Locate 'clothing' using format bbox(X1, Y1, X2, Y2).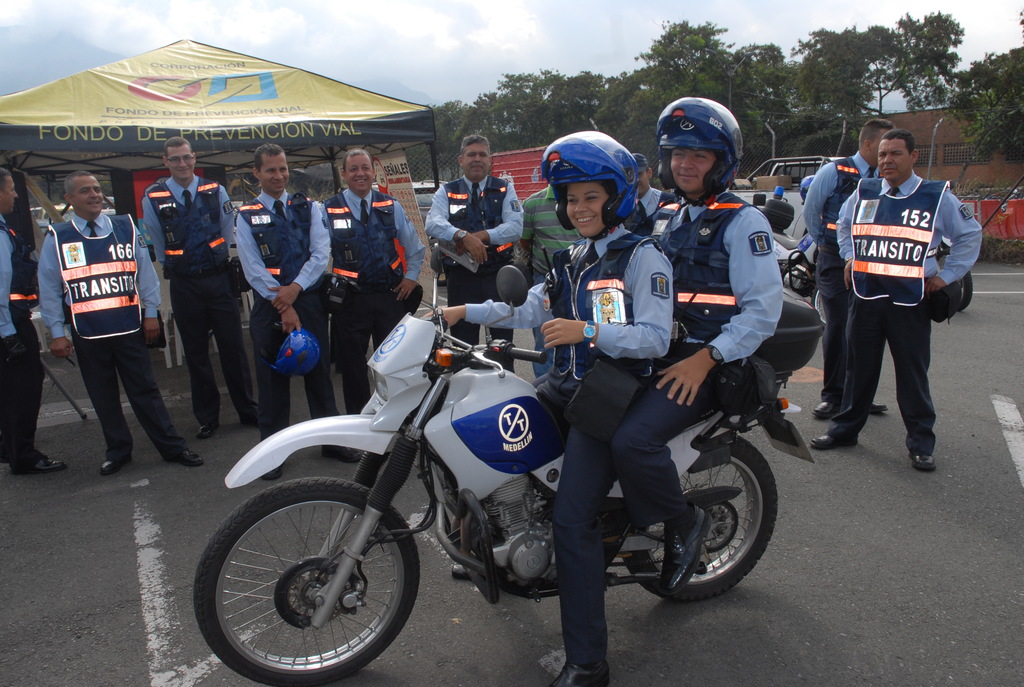
bbox(623, 187, 676, 237).
